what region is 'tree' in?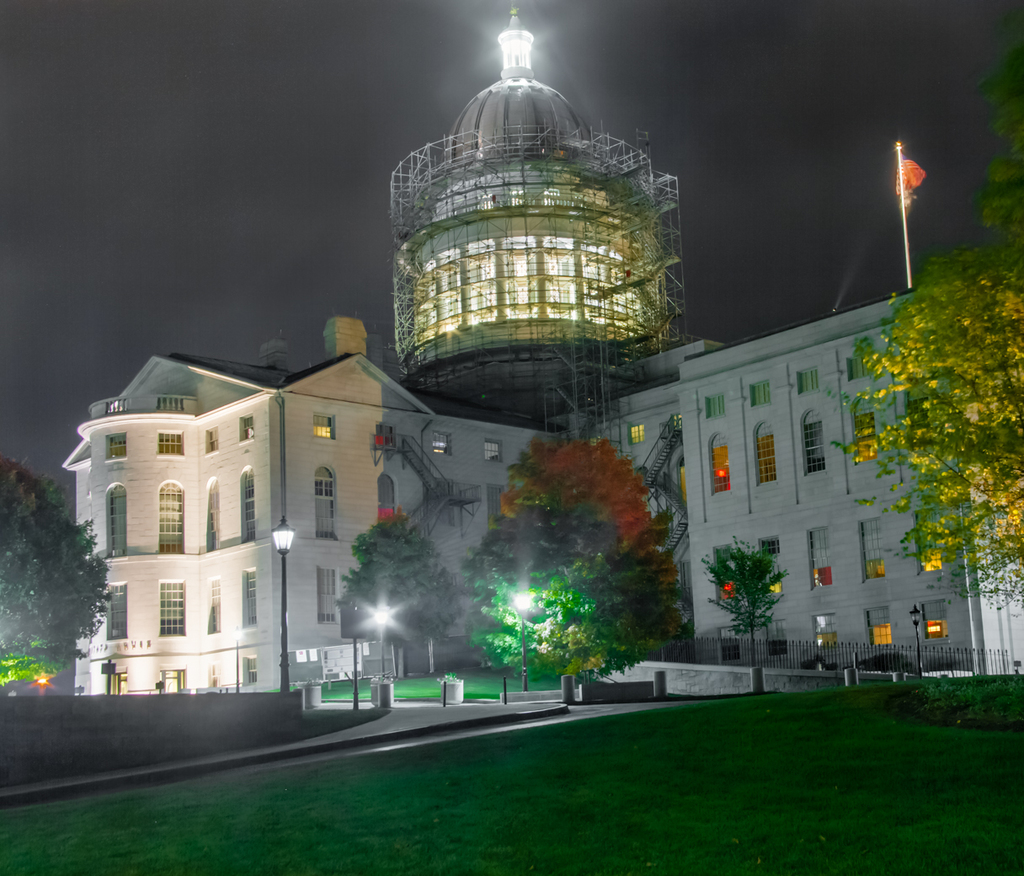
locate(827, 0, 1022, 621).
